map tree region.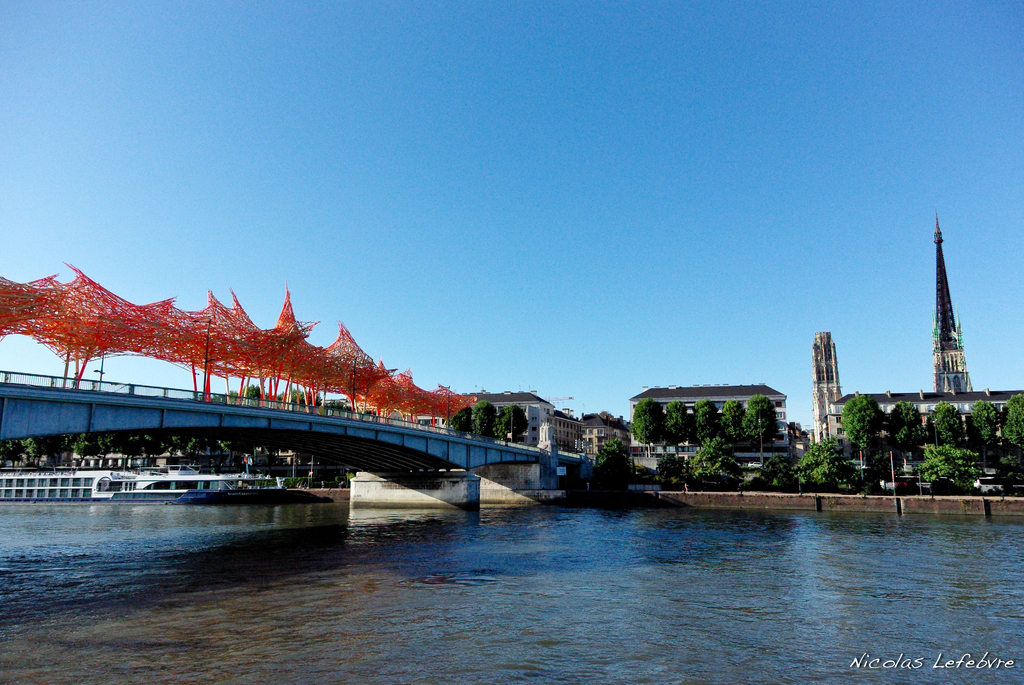
Mapped to left=693, top=448, right=740, bottom=492.
